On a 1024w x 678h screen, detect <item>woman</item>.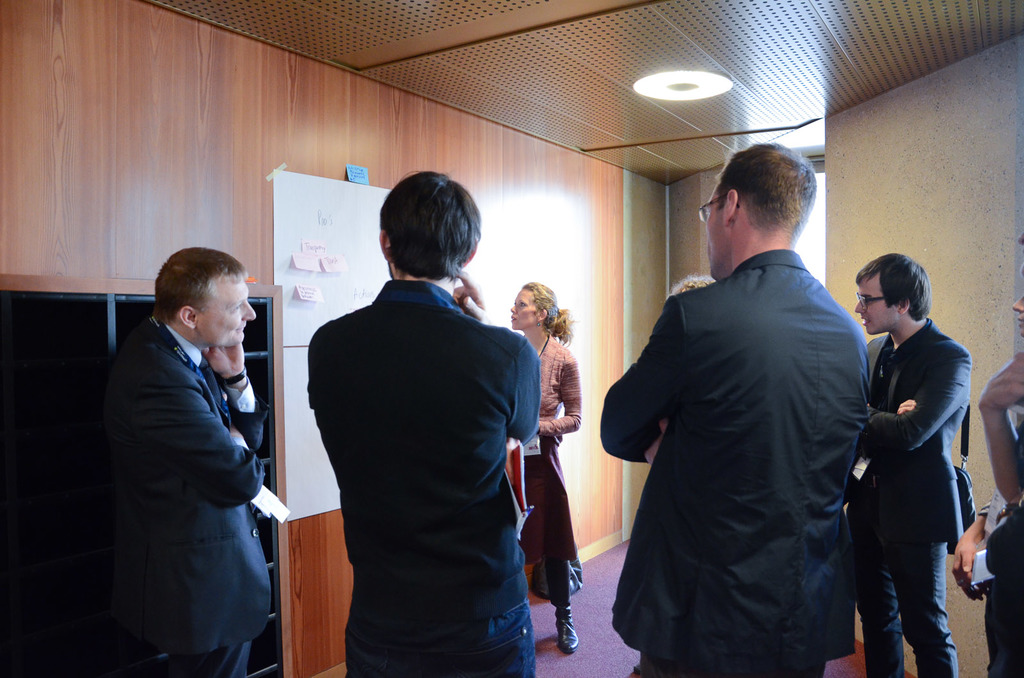
(x1=511, y1=278, x2=586, y2=656).
